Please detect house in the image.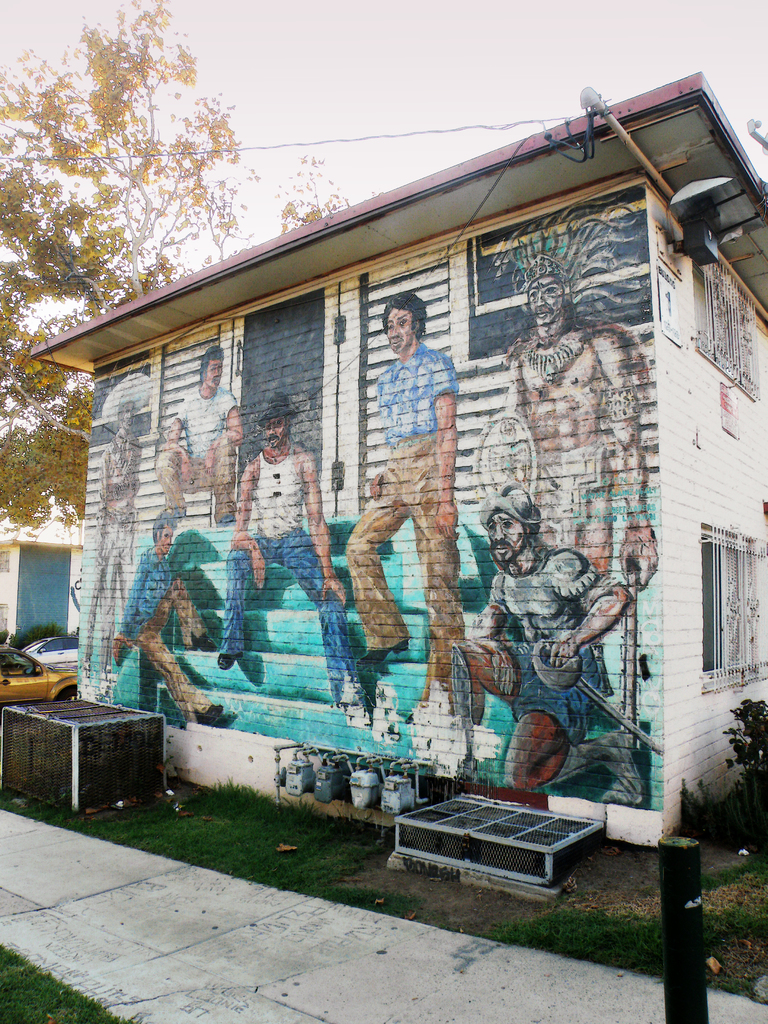
59/92/749/861.
